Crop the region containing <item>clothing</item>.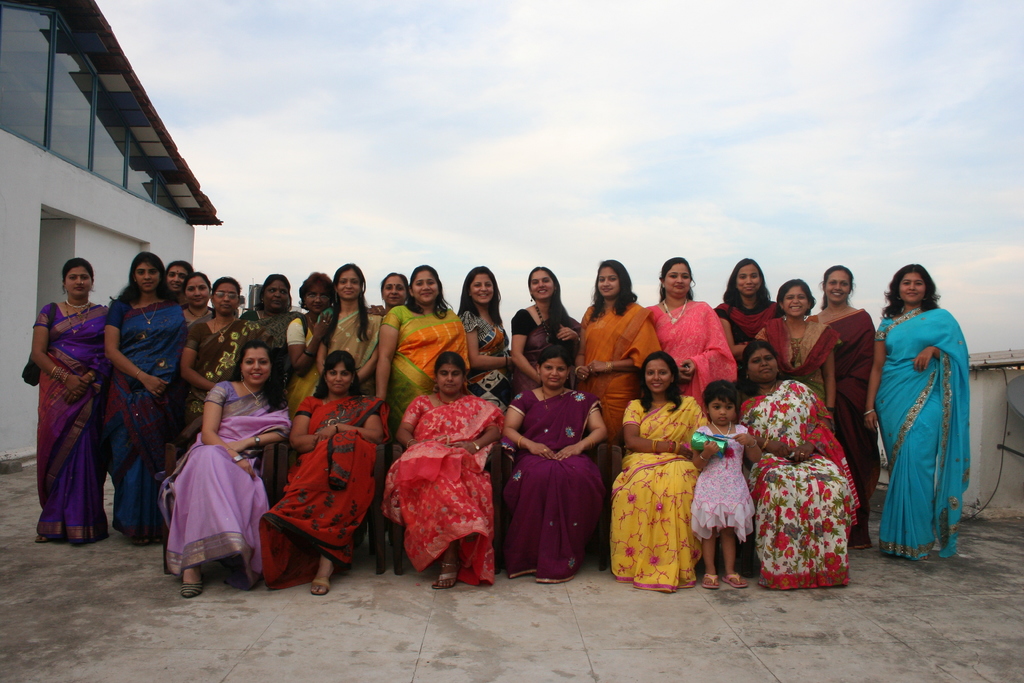
Crop region: x1=97 y1=295 x2=189 y2=544.
